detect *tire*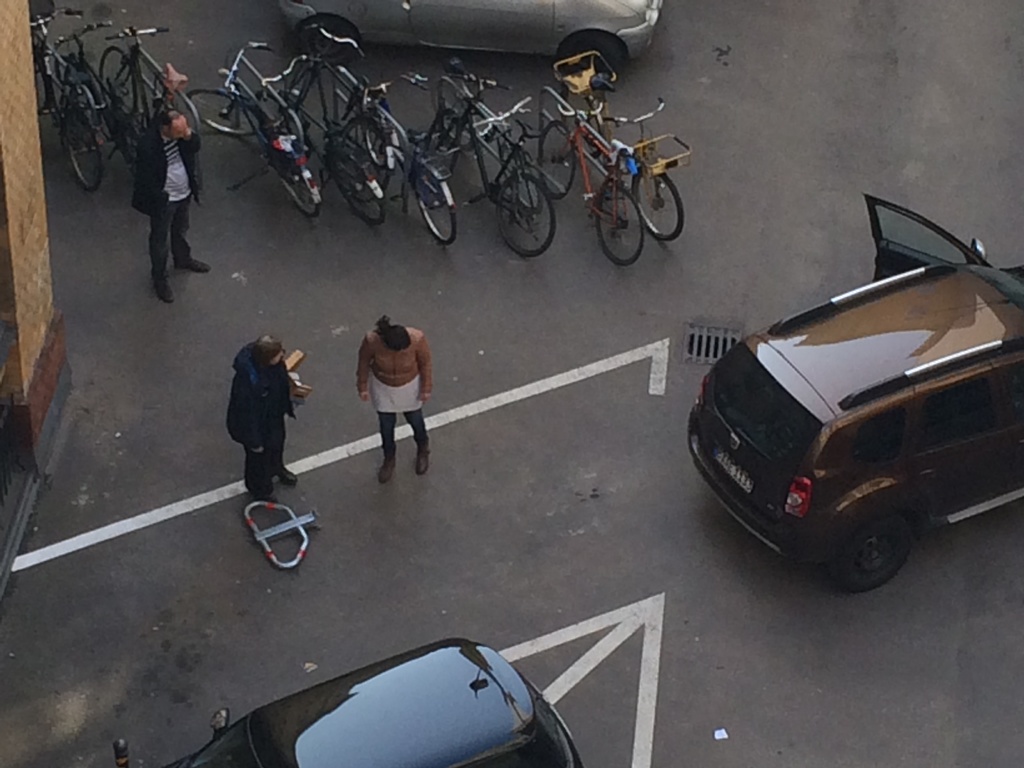
x1=634 y1=162 x2=691 y2=244
